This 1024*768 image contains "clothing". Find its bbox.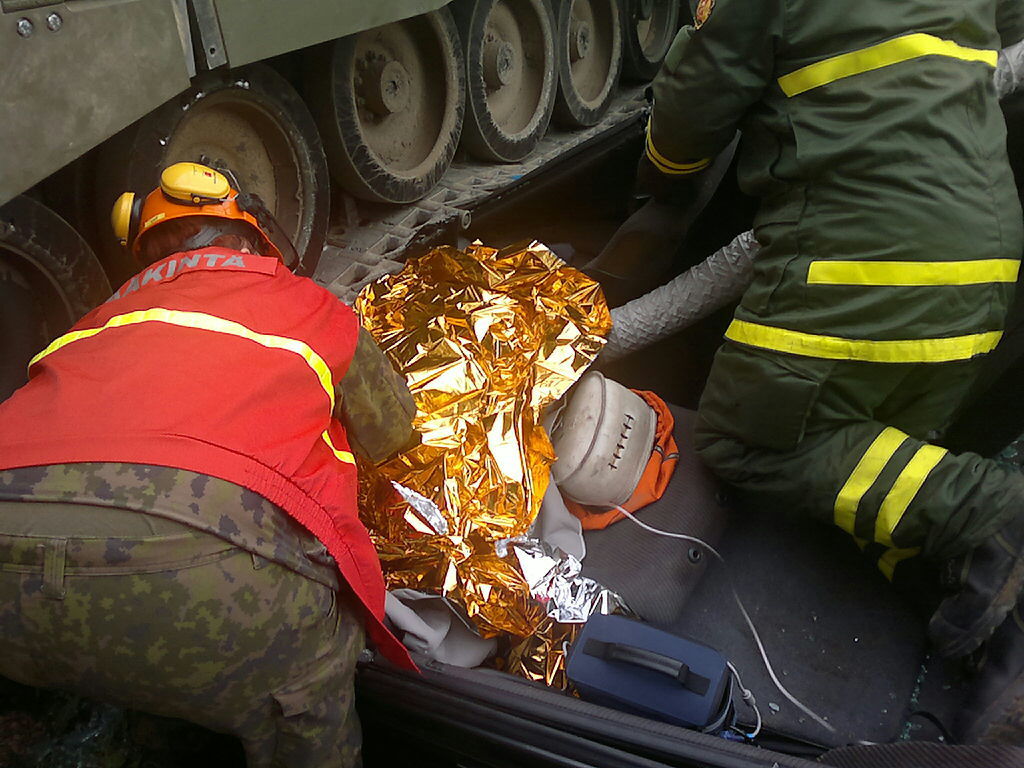
pyautogui.locateOnScreen(0, 247, 419, 767).
